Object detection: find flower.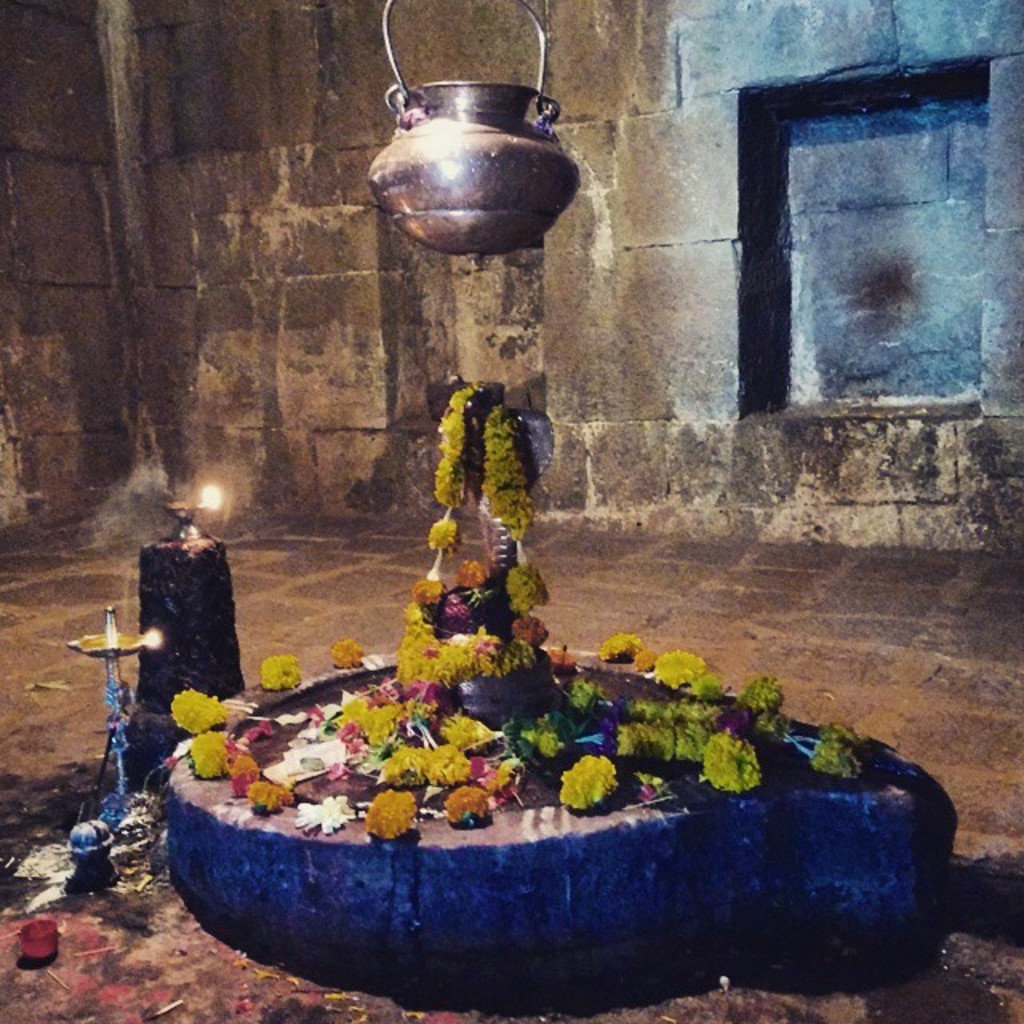
Rect(574, 750, 621, 802).
